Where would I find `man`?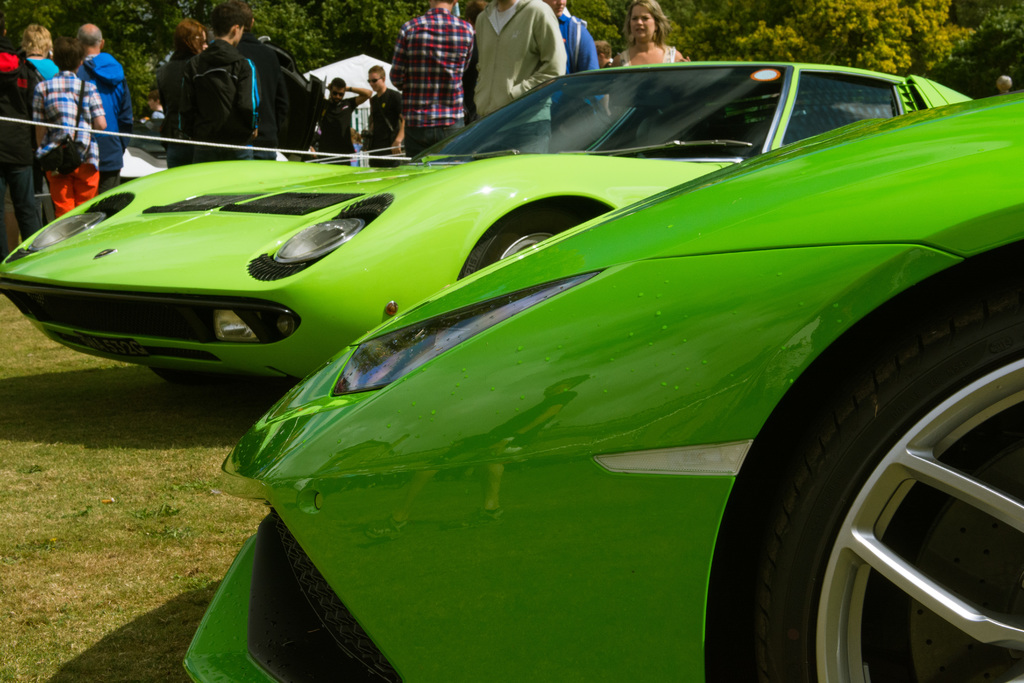
At bbox=[362, 60, 404, 165].
